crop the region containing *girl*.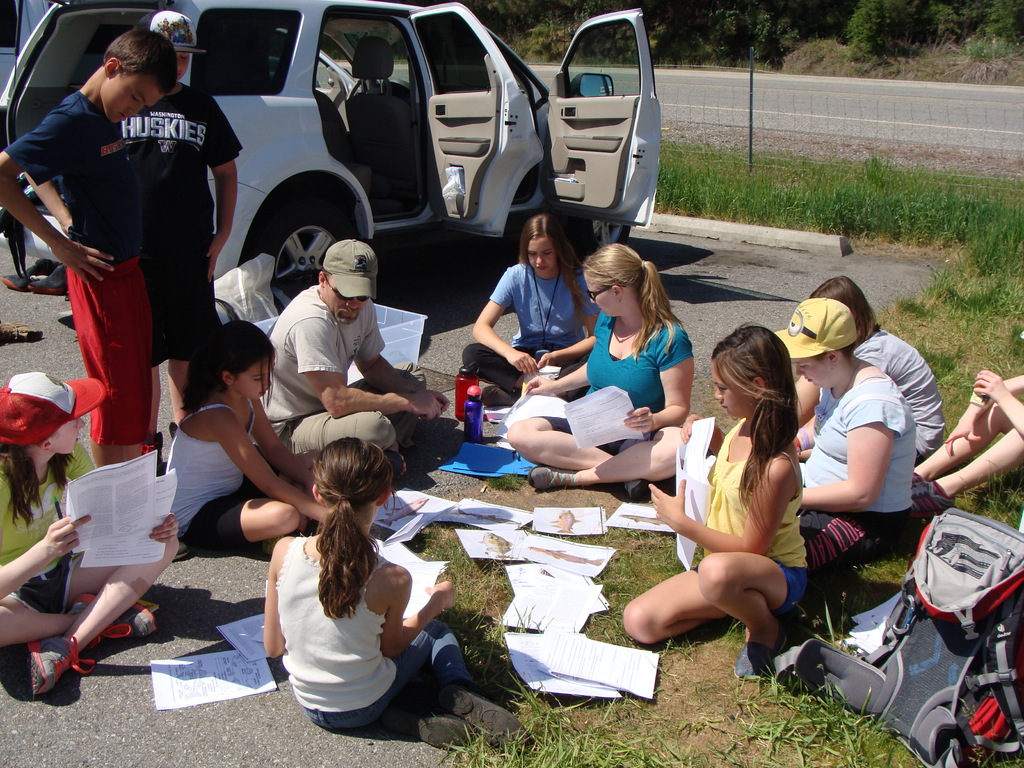
Crop region: (460,209,605,406).
